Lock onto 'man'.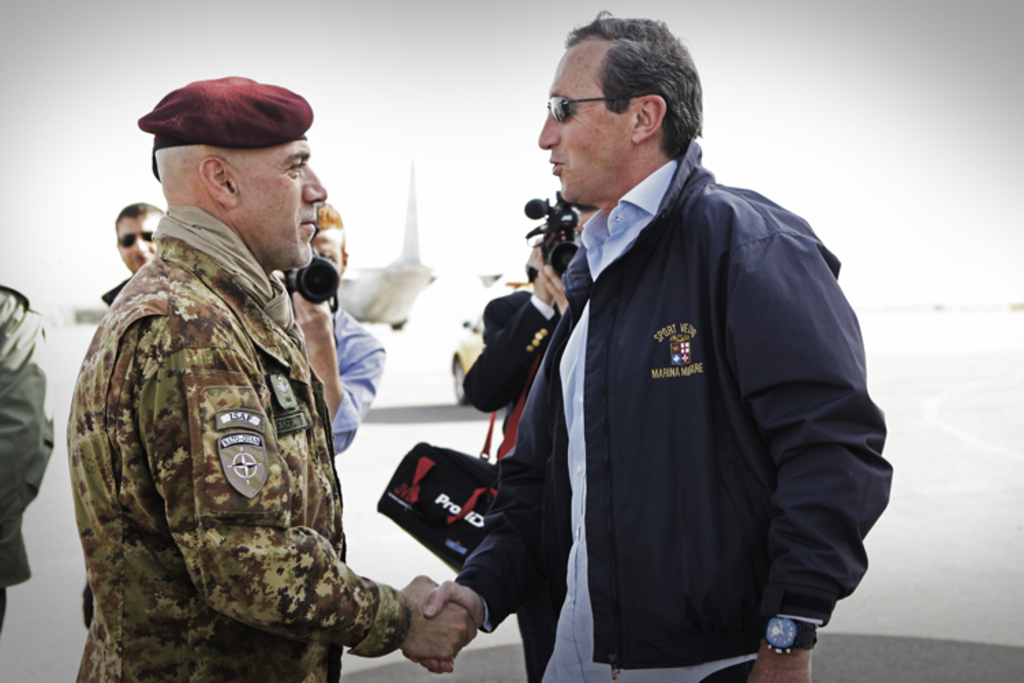
Locked: (x1=72, y1=36, x2=471, y2=682).
